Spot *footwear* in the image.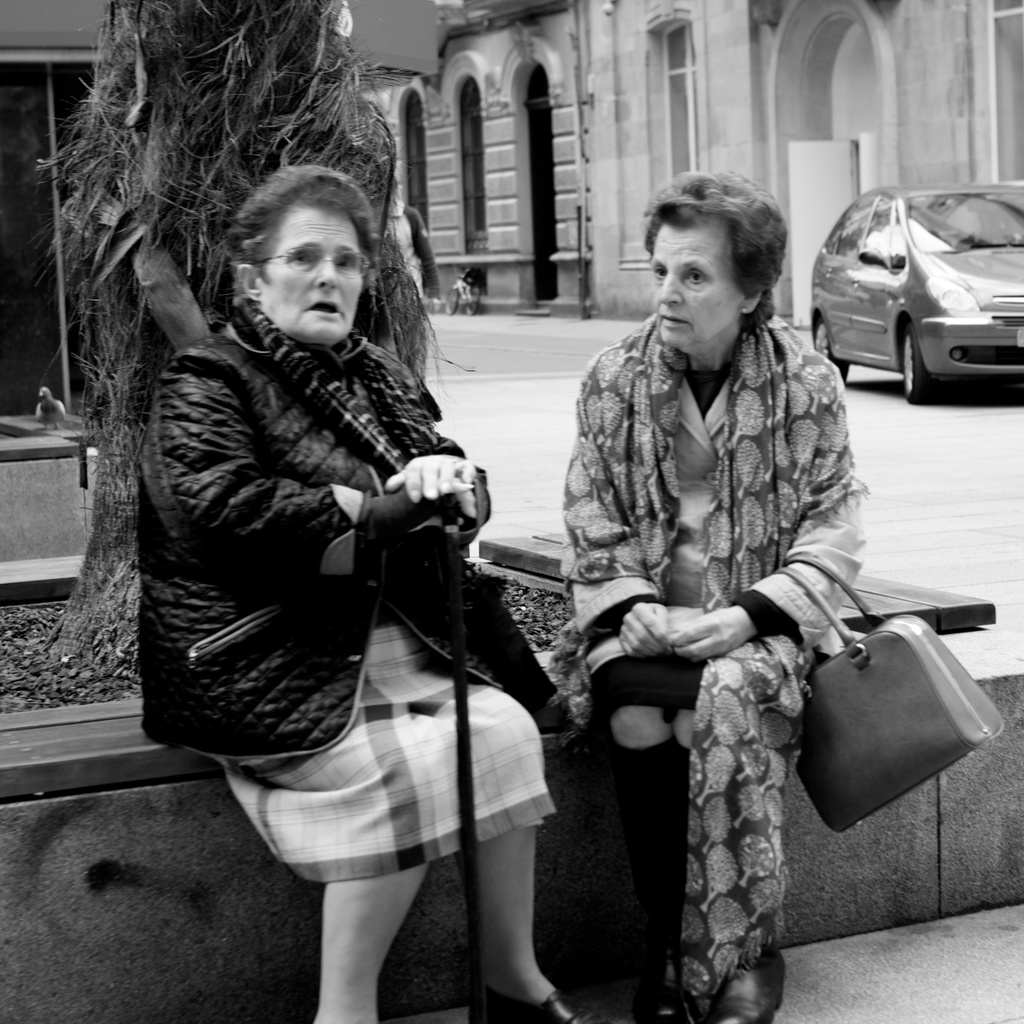
*footwear* found at BBox(705, 949, 789, 1023).
